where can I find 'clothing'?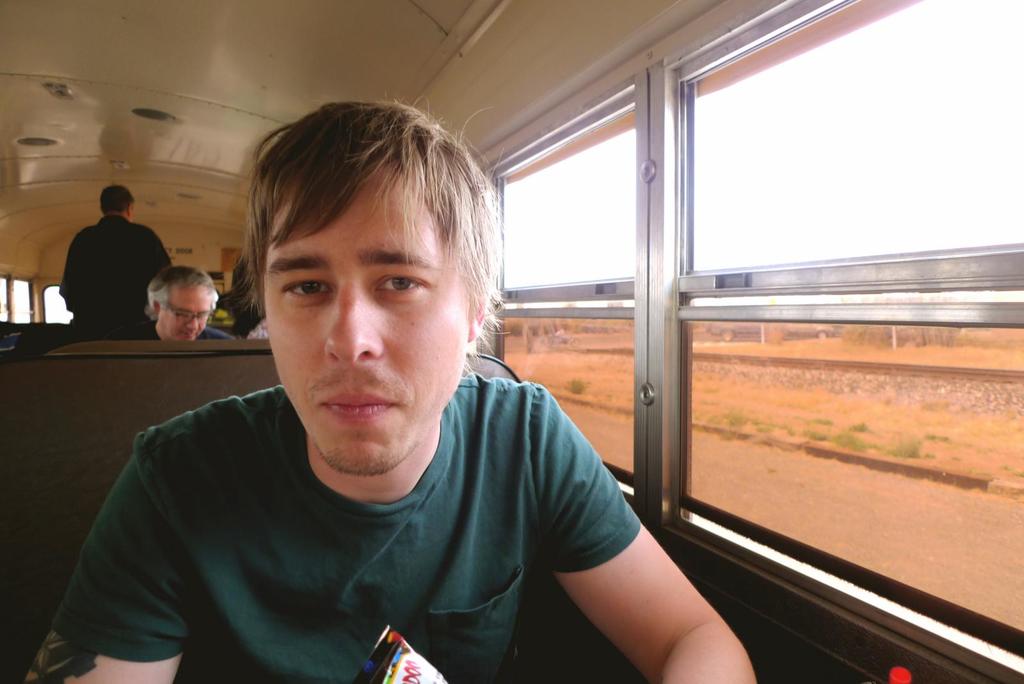
You can find it at select_region(49, 354, 701, 674).
